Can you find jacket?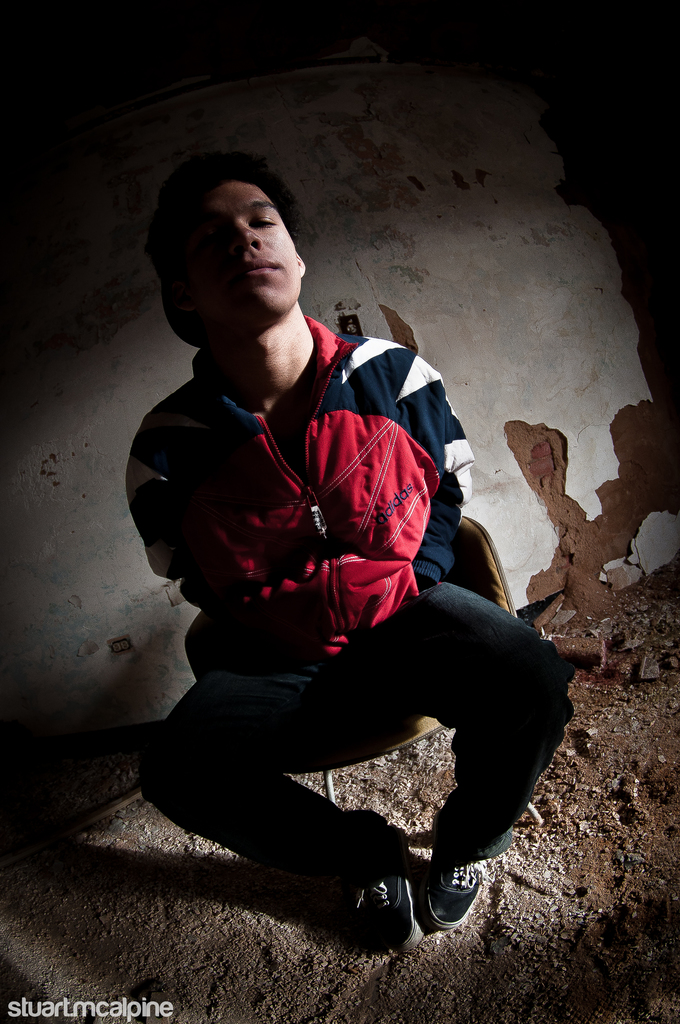
Yes, bounding box: [118,305,498,671].
